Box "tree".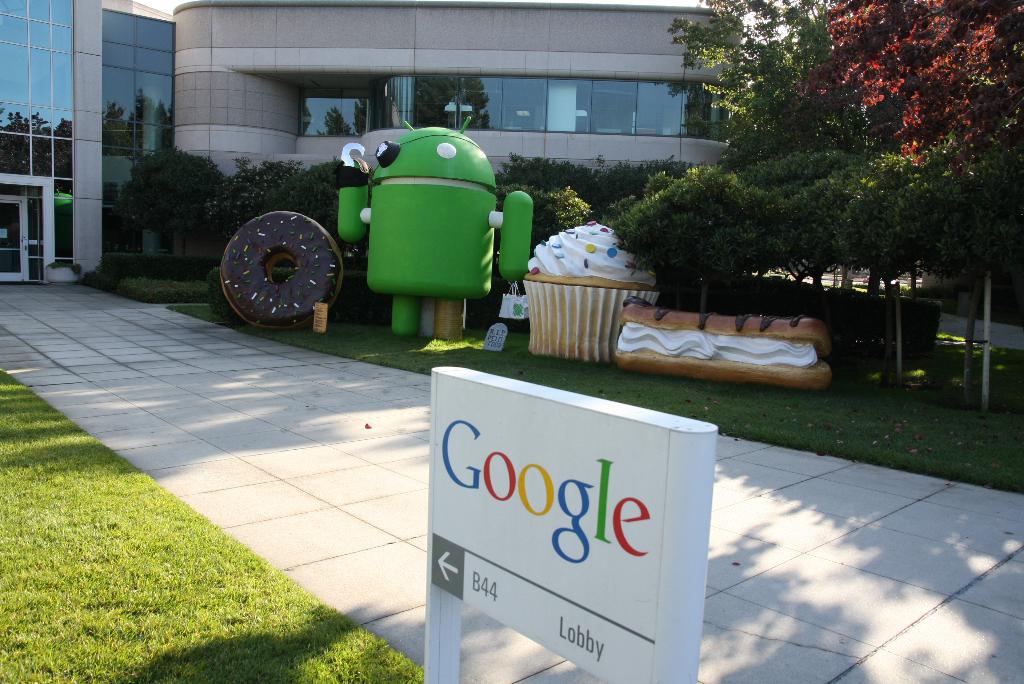
<region>497, 183, 590, 252</region>.
